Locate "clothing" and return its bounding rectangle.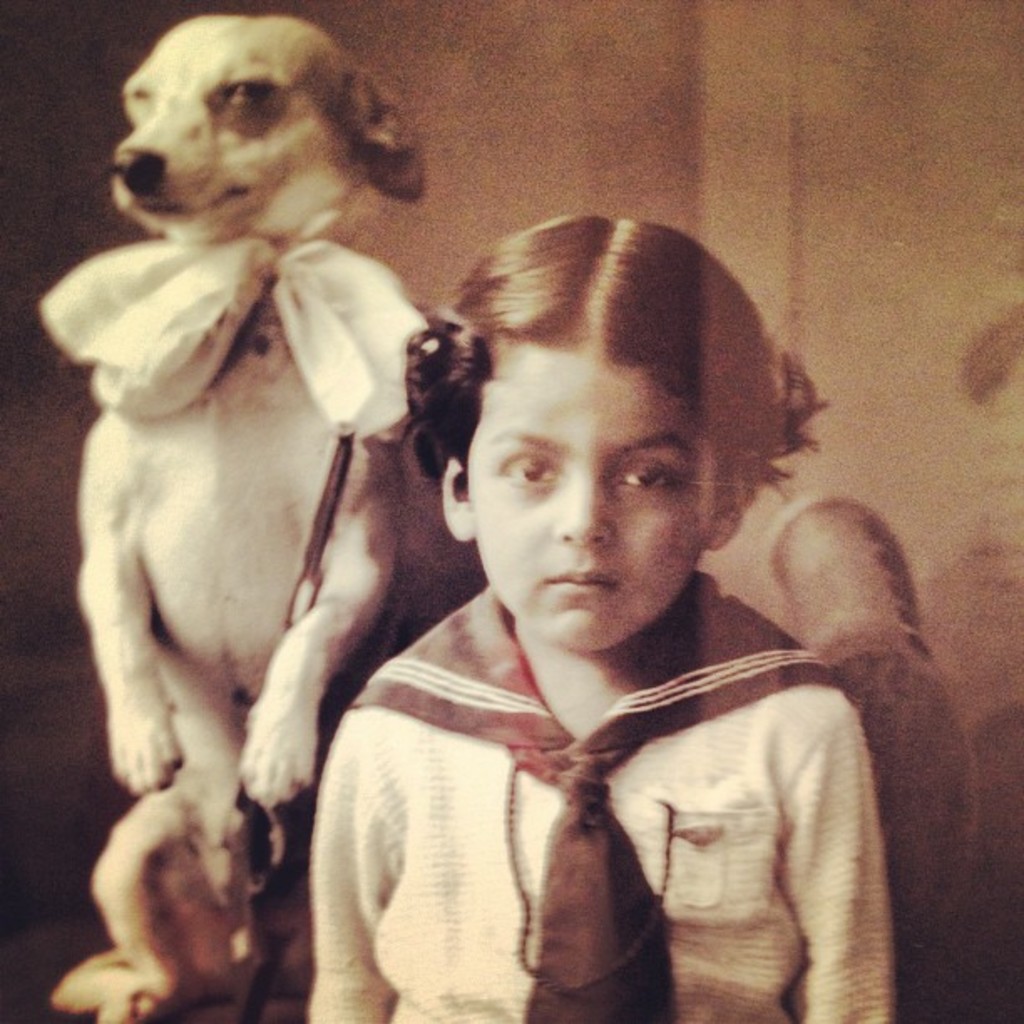
select_region(306, 582, 897, 1022).
